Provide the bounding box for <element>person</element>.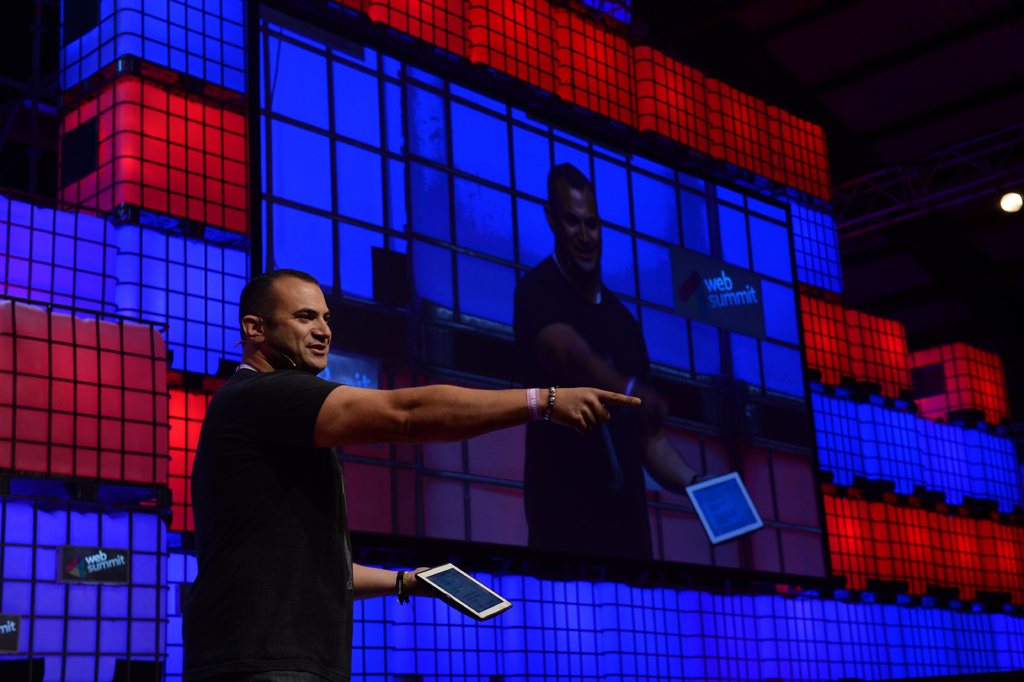
(522, 161, 724, 556).
